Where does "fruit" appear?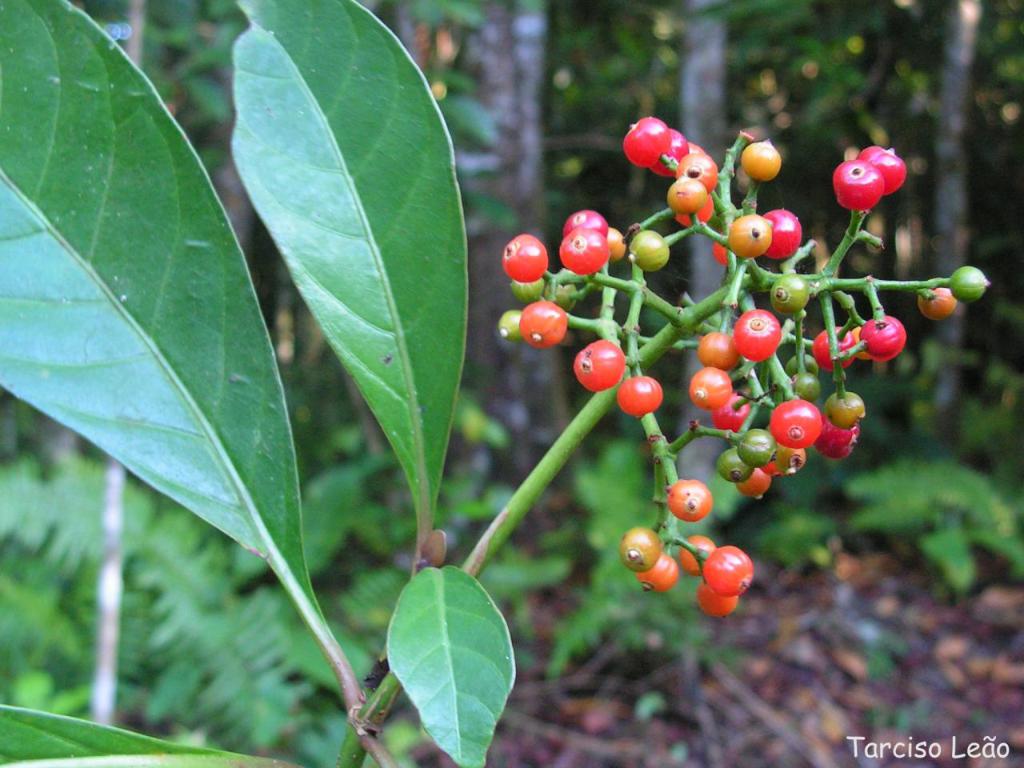
Appears at <region>858, 142, 906, 192</region>.
